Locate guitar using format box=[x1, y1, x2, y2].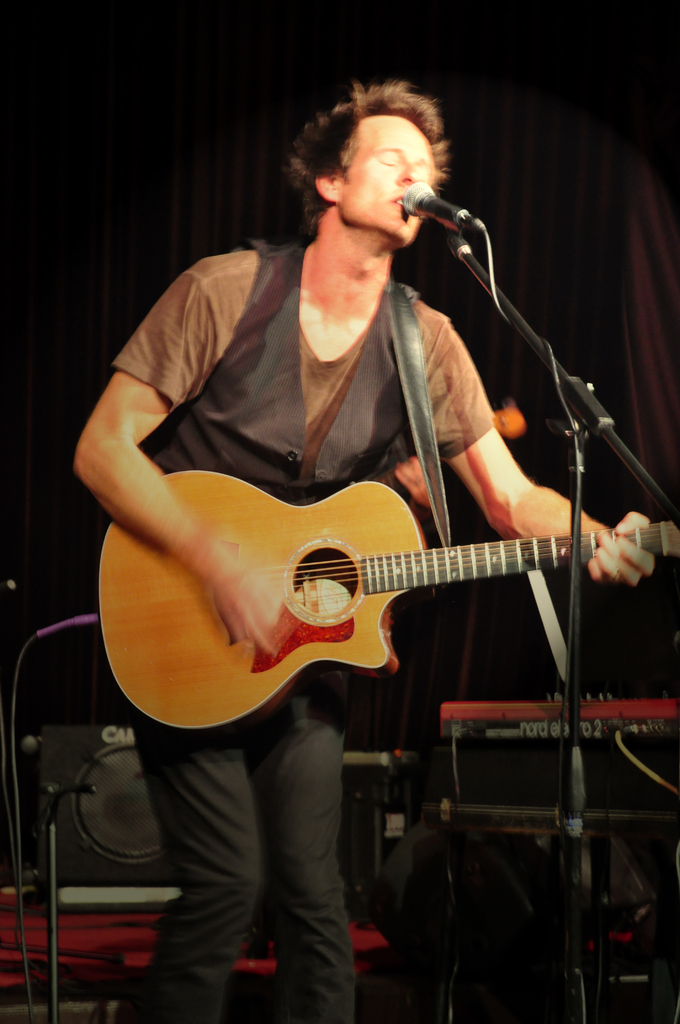
box=[102, 467, 679, 730].
